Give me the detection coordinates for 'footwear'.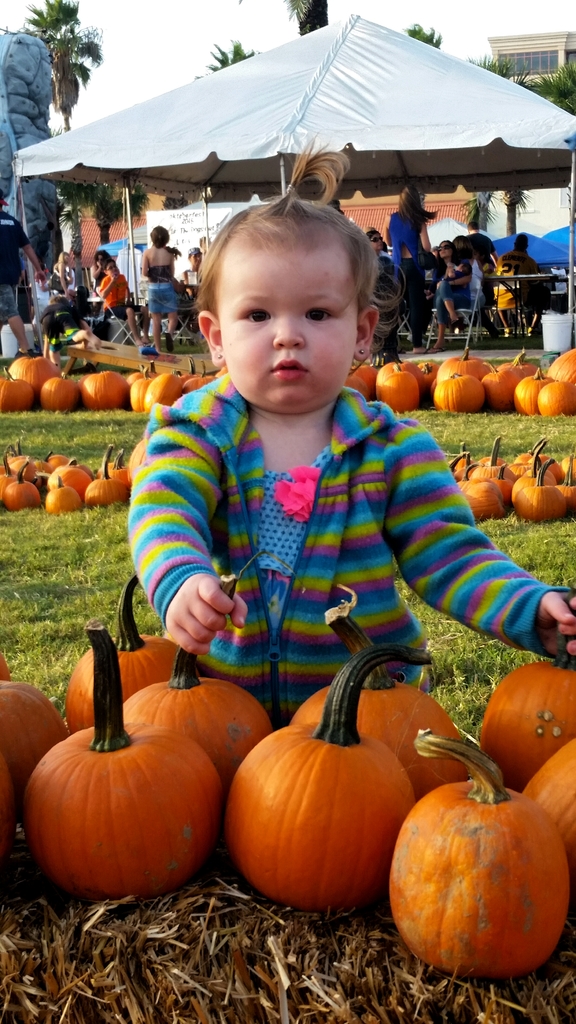
166/332/173/353.
